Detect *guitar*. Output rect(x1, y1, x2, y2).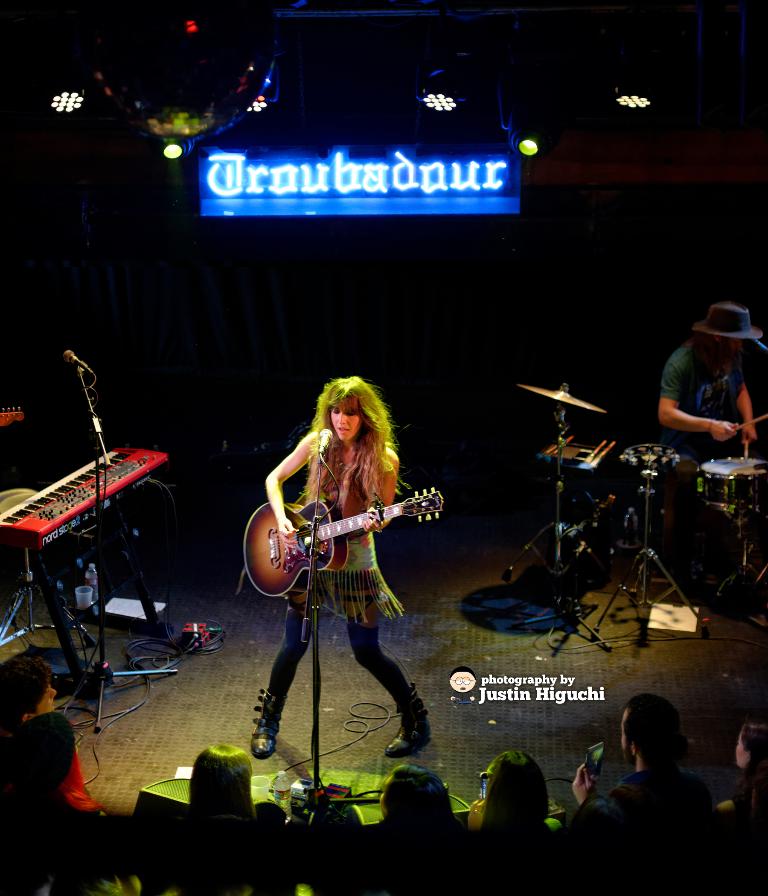
rect(235, 489, 441, 602).
